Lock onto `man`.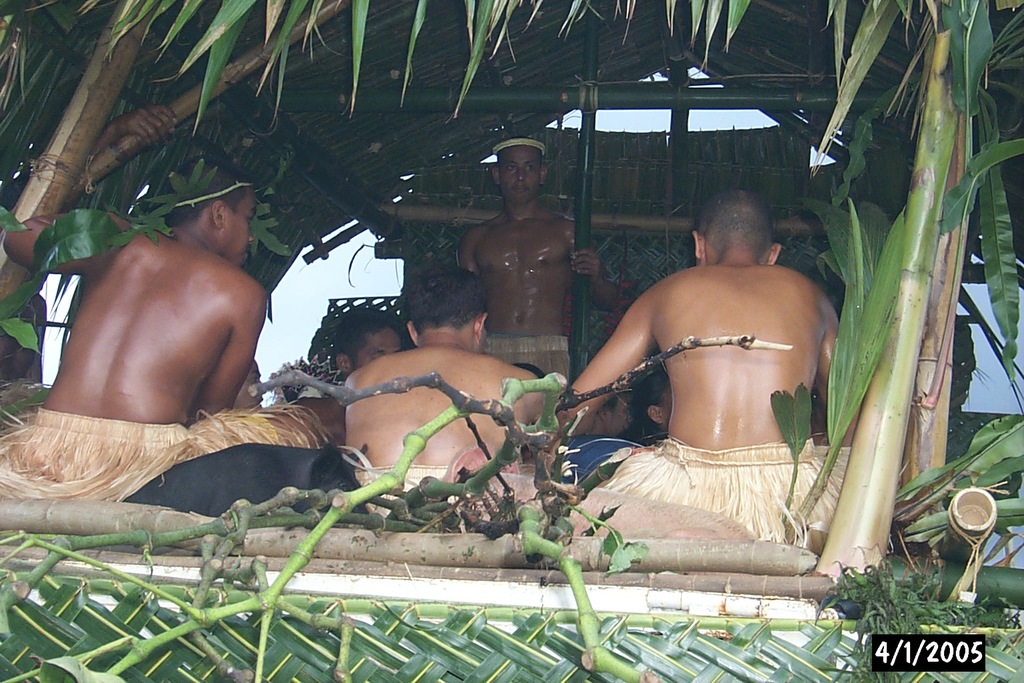
Locked: x1=446, y1=133, x2=618, y2=388.
